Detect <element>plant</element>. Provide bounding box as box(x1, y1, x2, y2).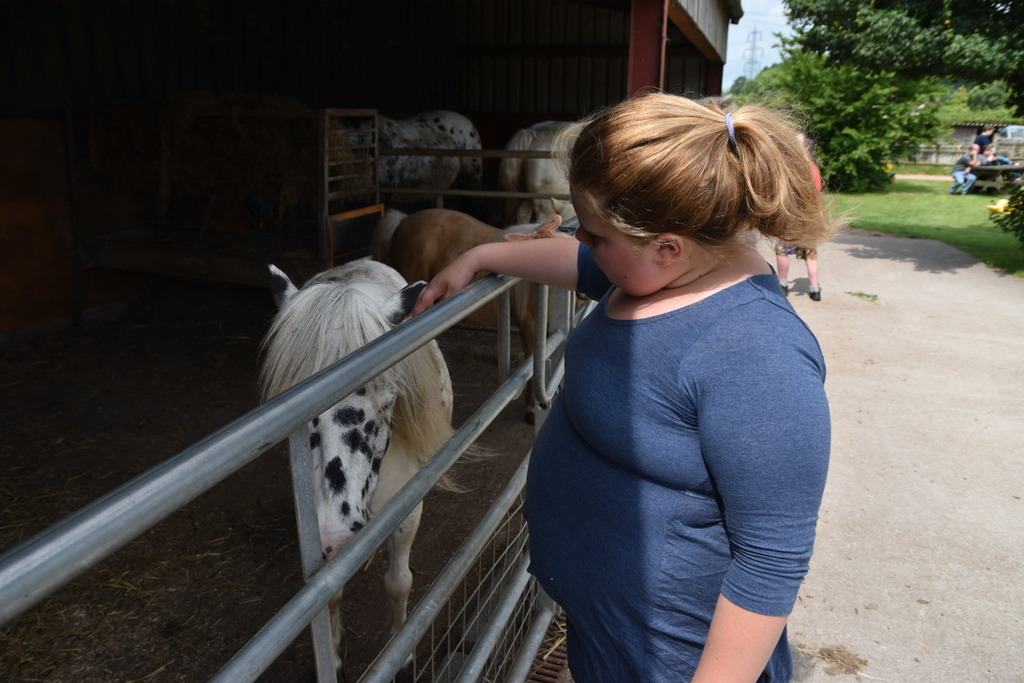
box(846, 288, 879, 300).
